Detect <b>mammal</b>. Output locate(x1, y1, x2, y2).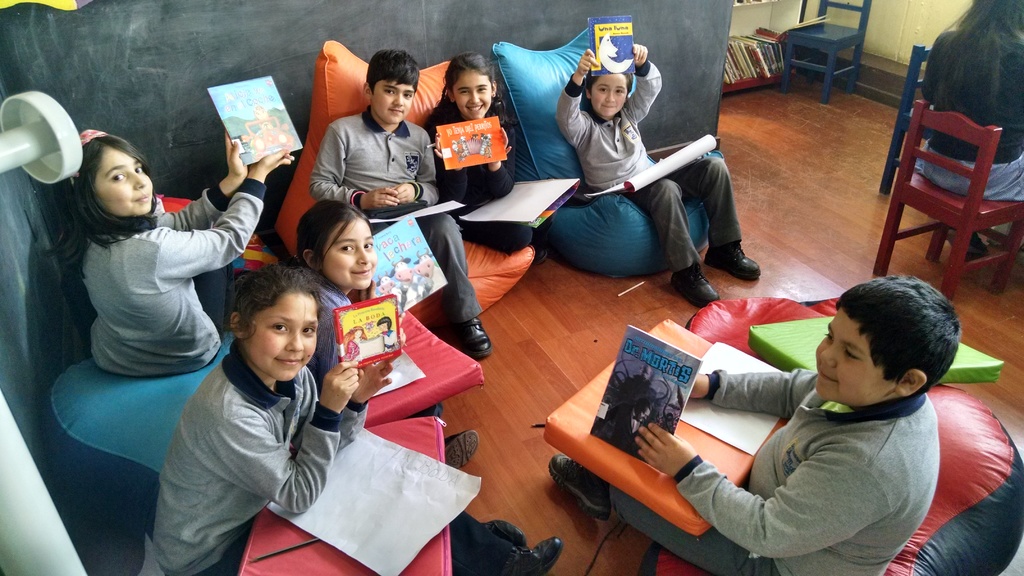
locate(557, 35, 761, 303).
